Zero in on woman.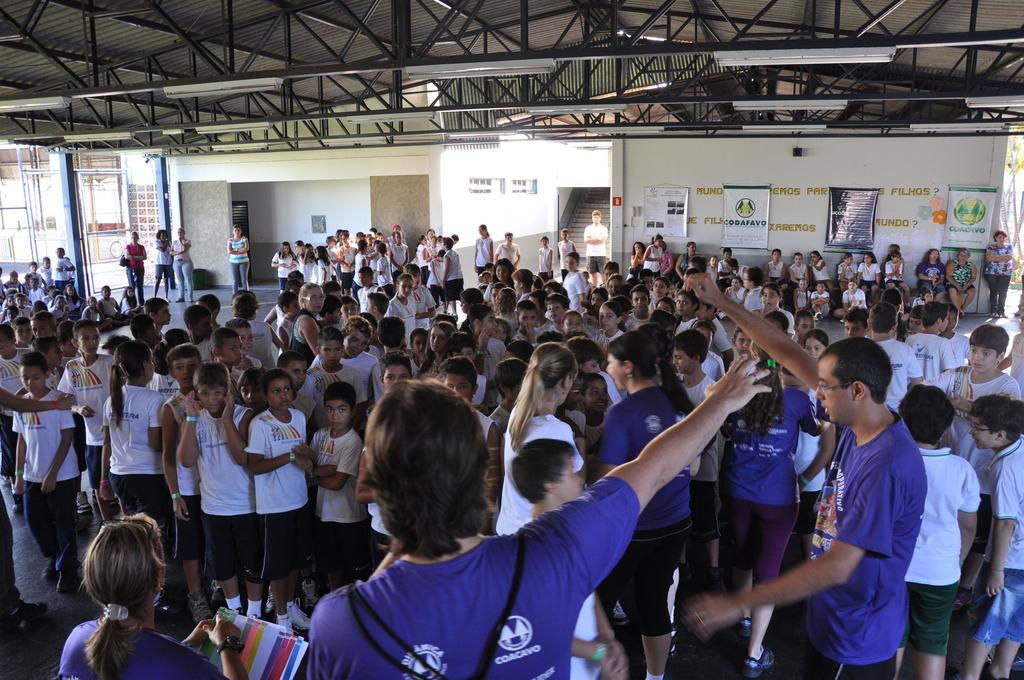
Zeroed in: x1=54 y1=511 x2=247 y2=679.
